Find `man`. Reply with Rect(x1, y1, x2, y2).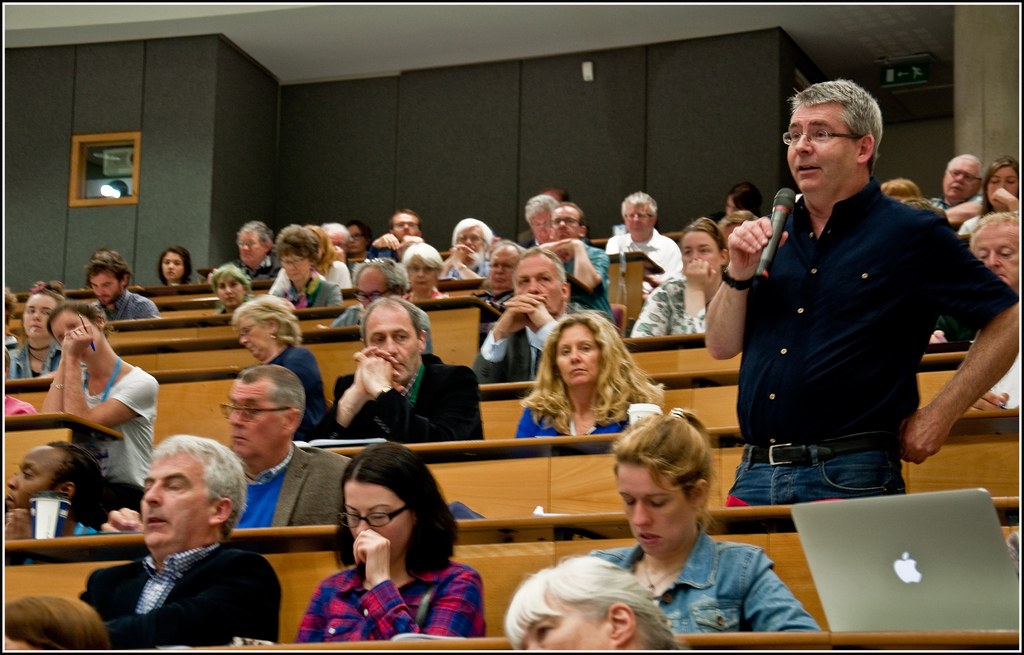
Rect(81, 432, 285, 652).
